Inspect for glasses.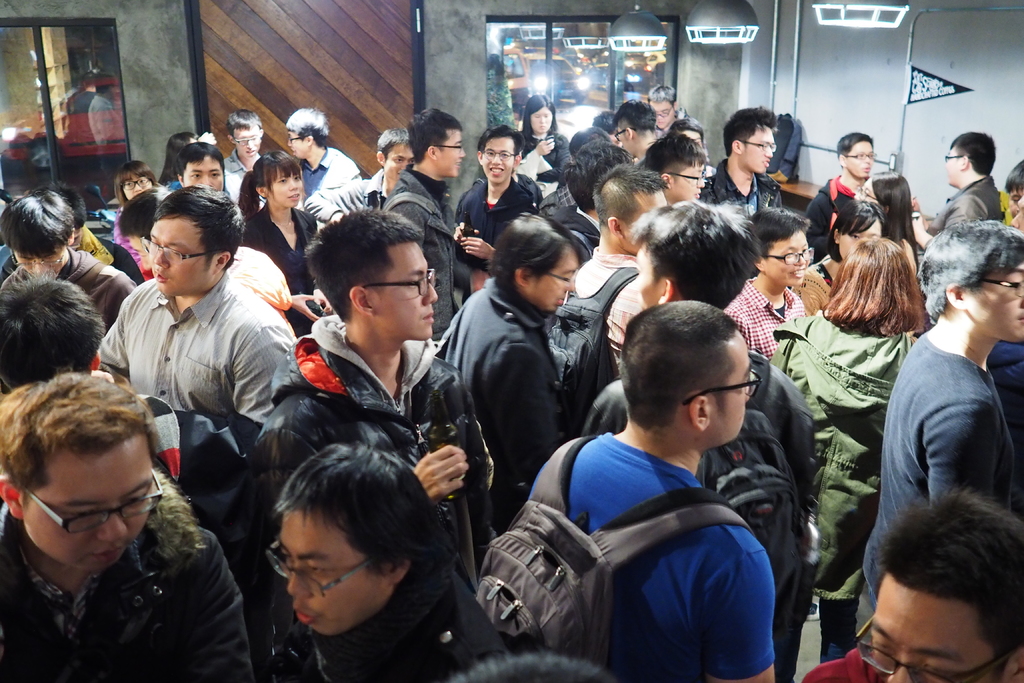
Inspection: [left=234, top=133, right=264, bottom=145].
